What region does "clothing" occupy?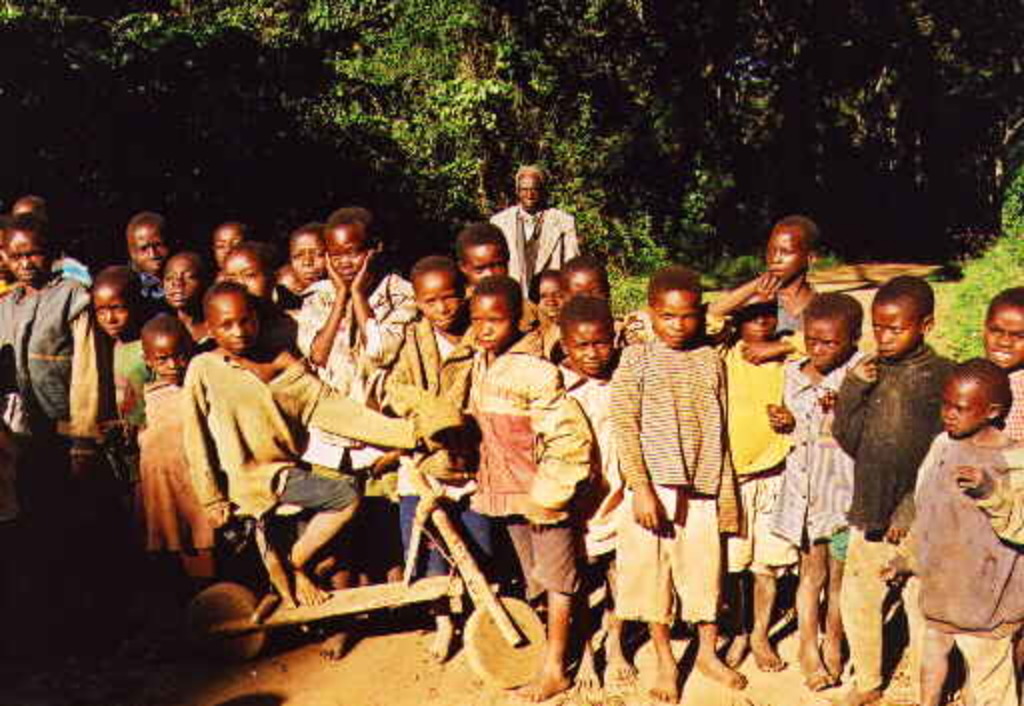
left=466, top=338, right=594, bottom=612.
